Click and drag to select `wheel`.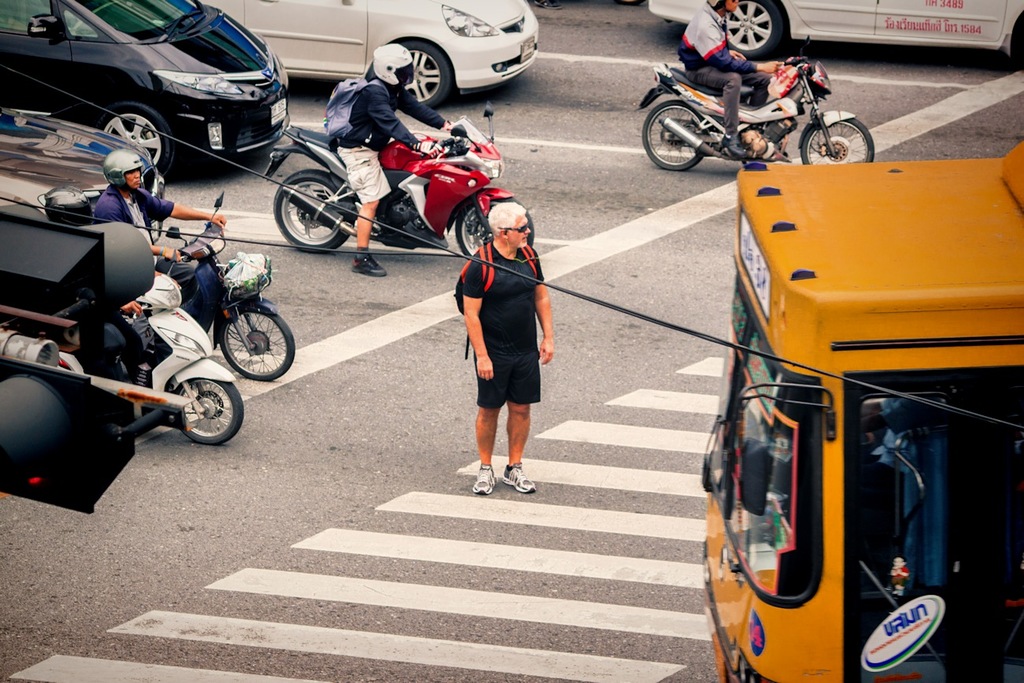
Selection: <box>803,115,876,165</box>.
